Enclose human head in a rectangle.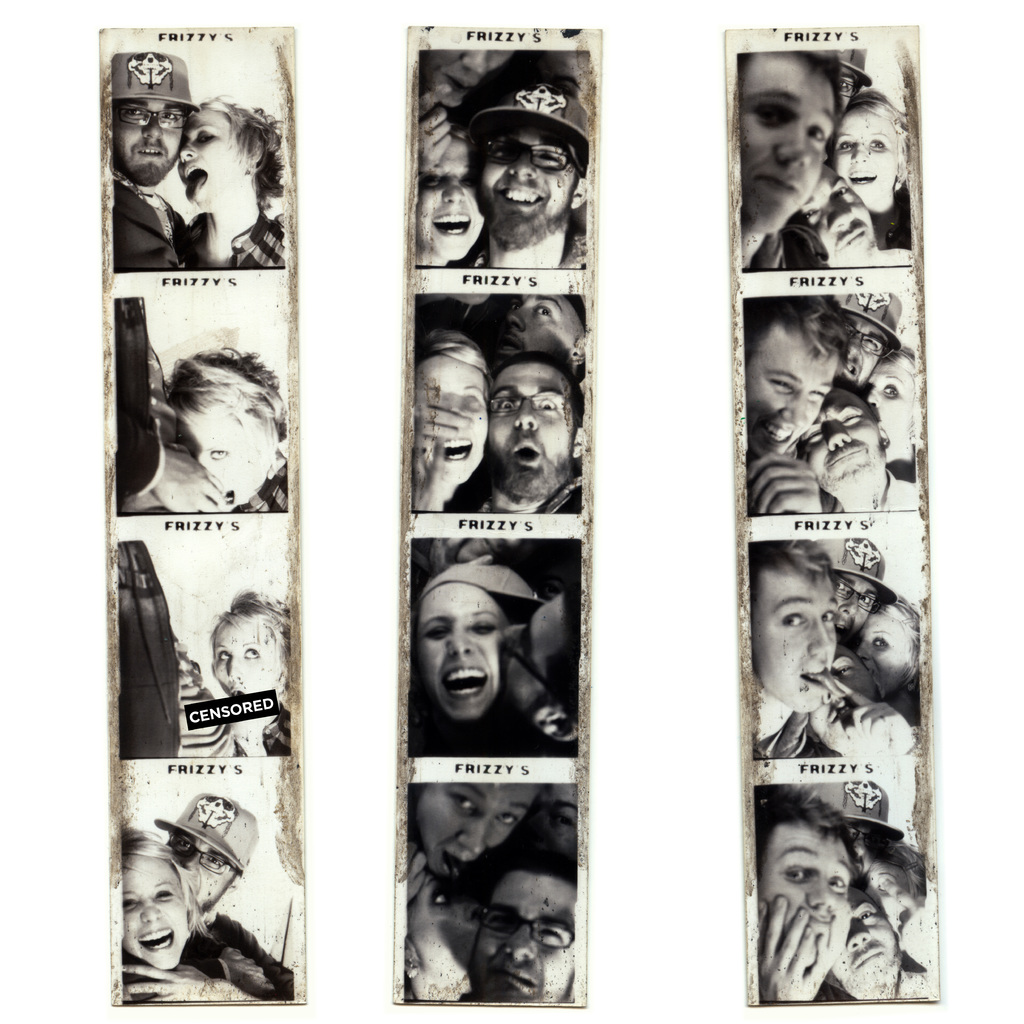
(858,347,932,452).
